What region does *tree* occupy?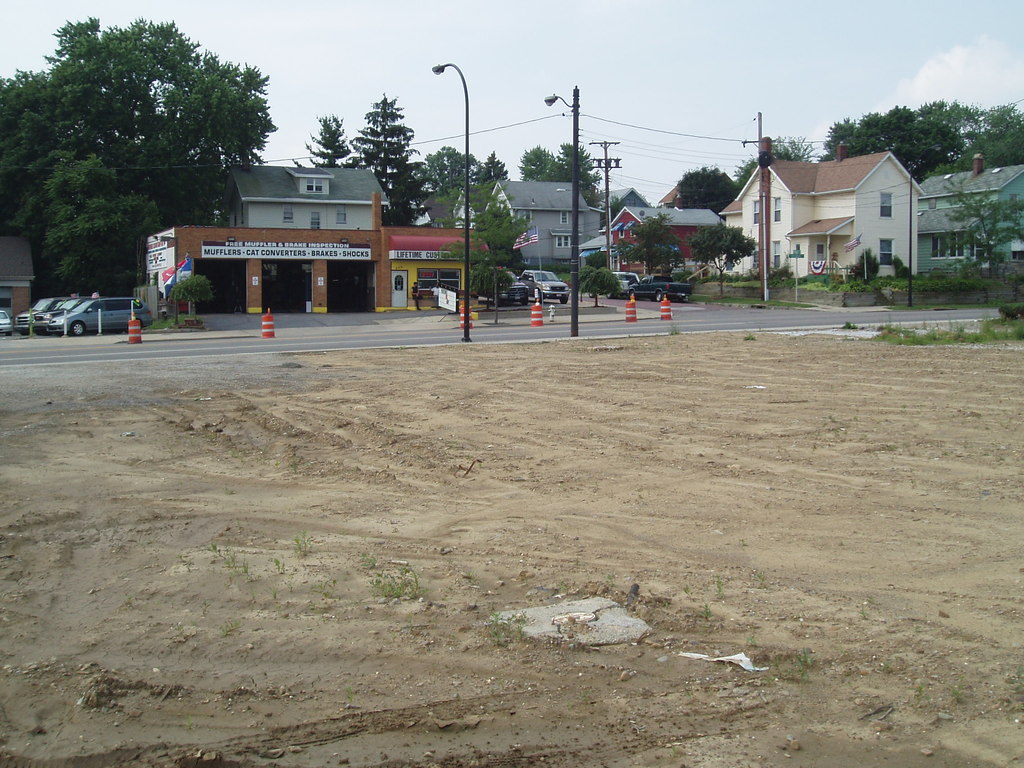
<region>561, 132, 600, 208</region>.
